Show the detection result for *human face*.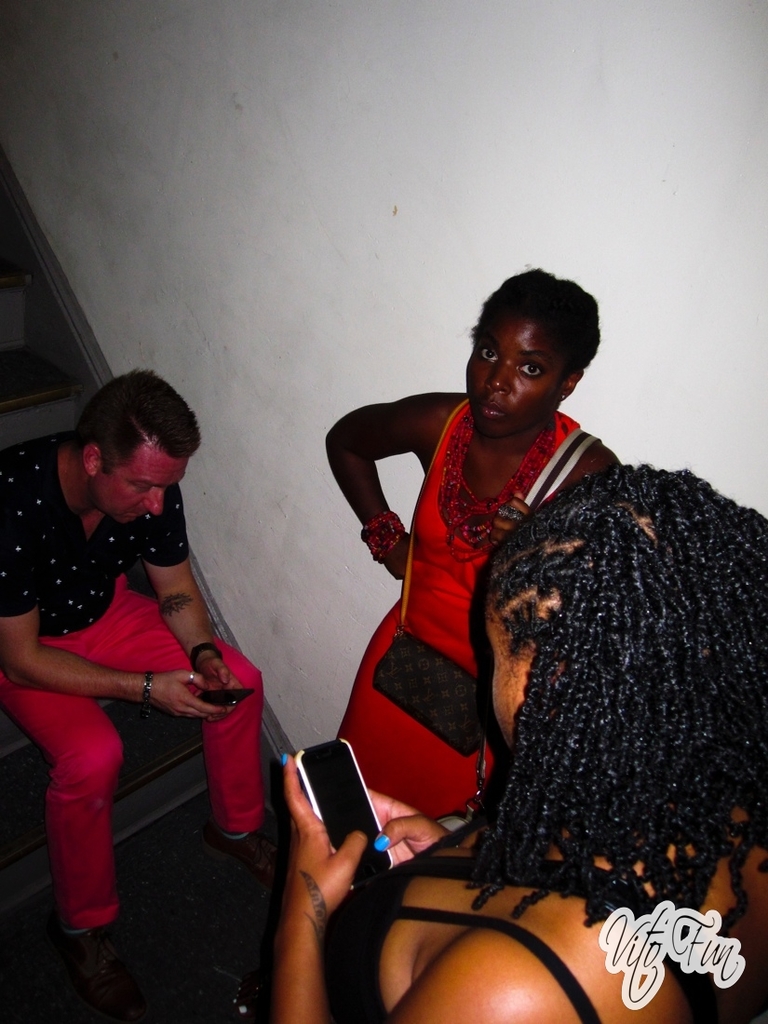
97:436:185:514.
